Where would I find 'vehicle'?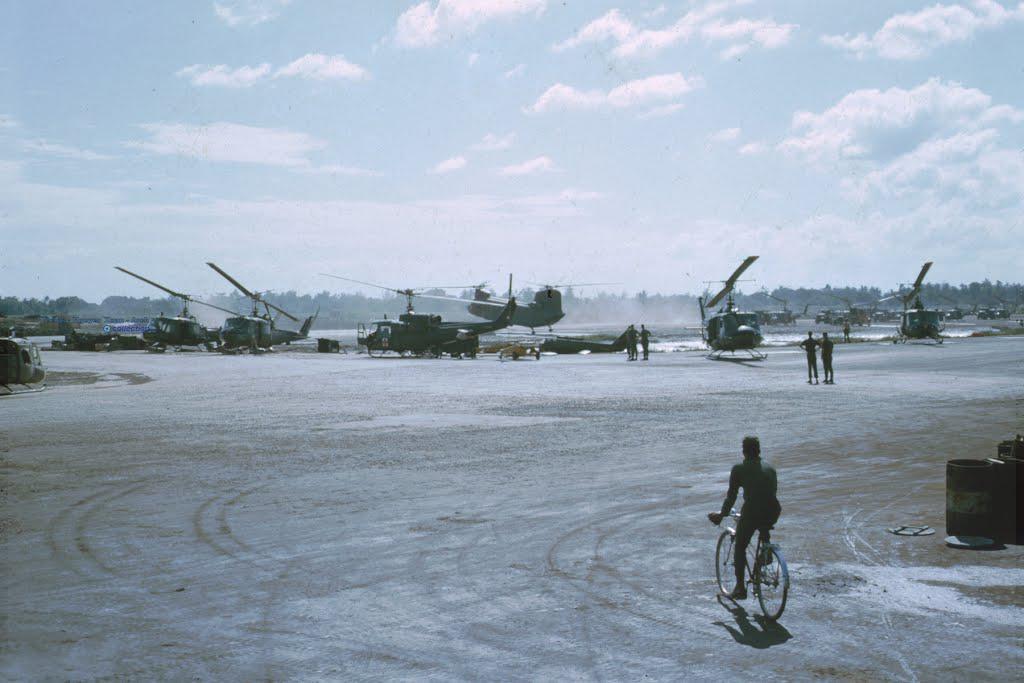
At (693,255,770,365).
